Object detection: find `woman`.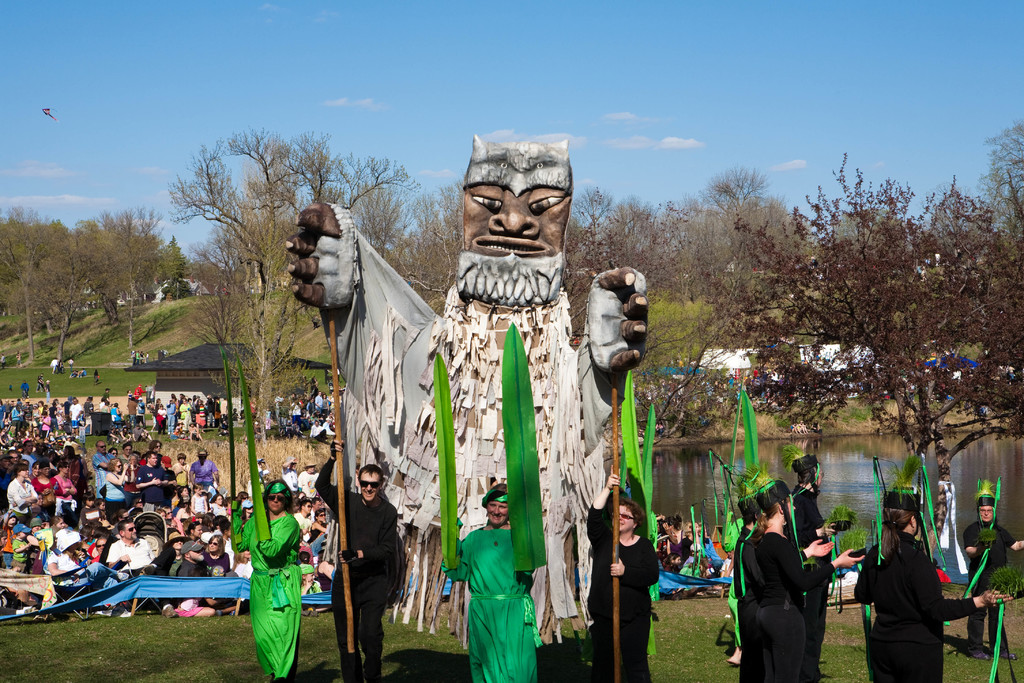
<region>10, 425, 17, 443</region>.
